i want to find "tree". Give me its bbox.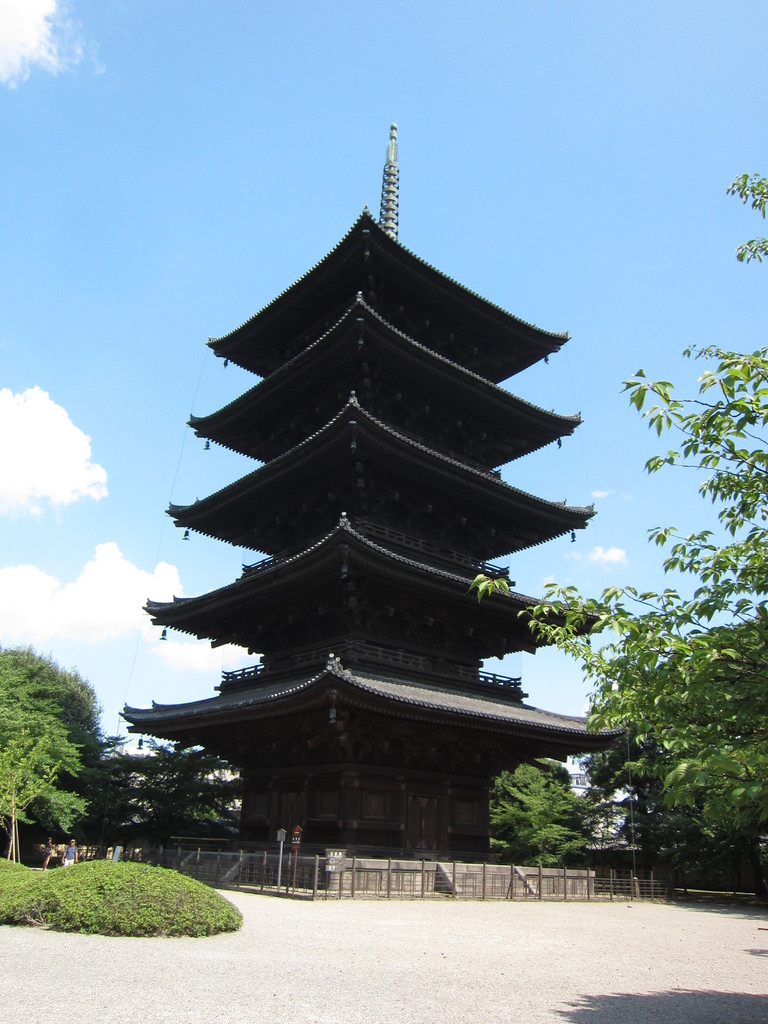
l=6, t=628, r=107, b=867.
